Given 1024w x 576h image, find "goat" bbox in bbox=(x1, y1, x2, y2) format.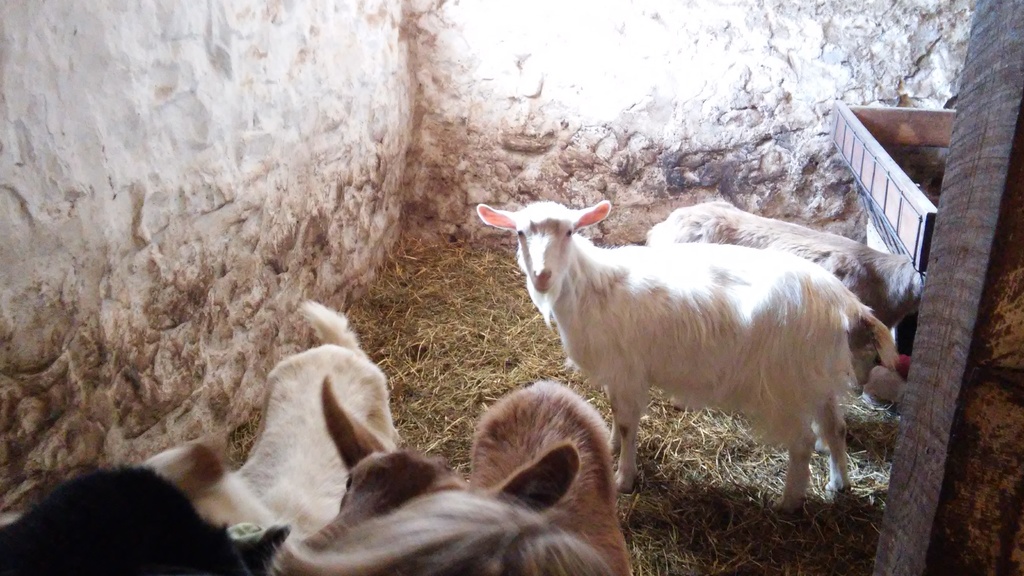
bbox=(472, 188, 897, 527).
